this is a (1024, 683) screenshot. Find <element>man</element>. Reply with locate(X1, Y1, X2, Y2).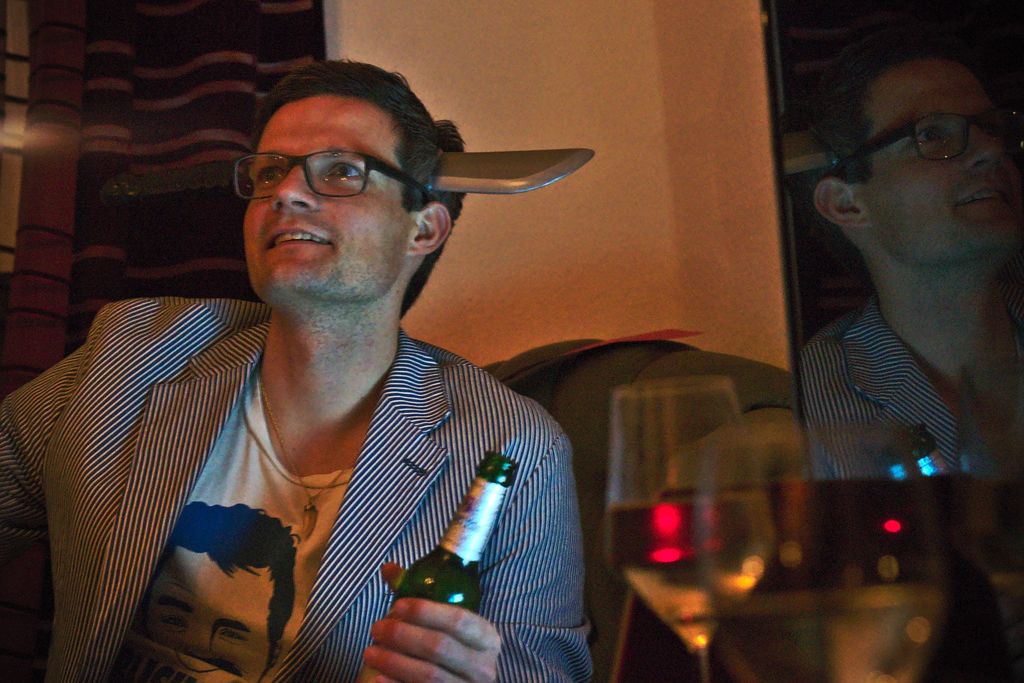
locate(793, 24, 1023, 494).
